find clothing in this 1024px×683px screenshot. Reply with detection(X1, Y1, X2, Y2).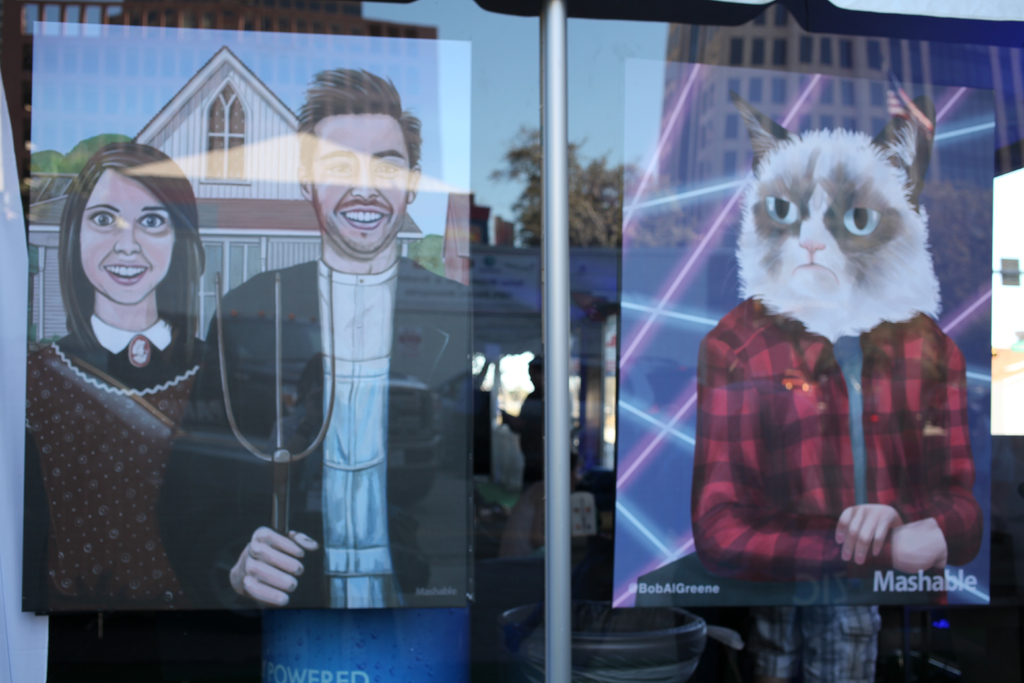
detection(703, 283, 1002, 605).
